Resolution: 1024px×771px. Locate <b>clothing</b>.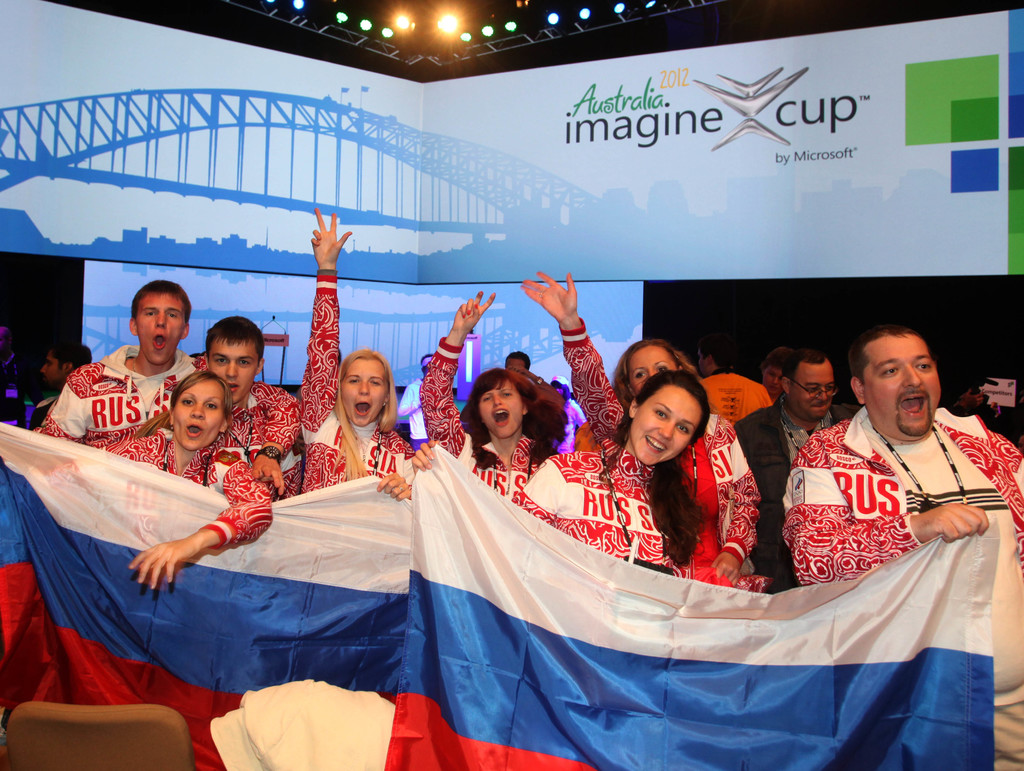
[556,316,765,590].
